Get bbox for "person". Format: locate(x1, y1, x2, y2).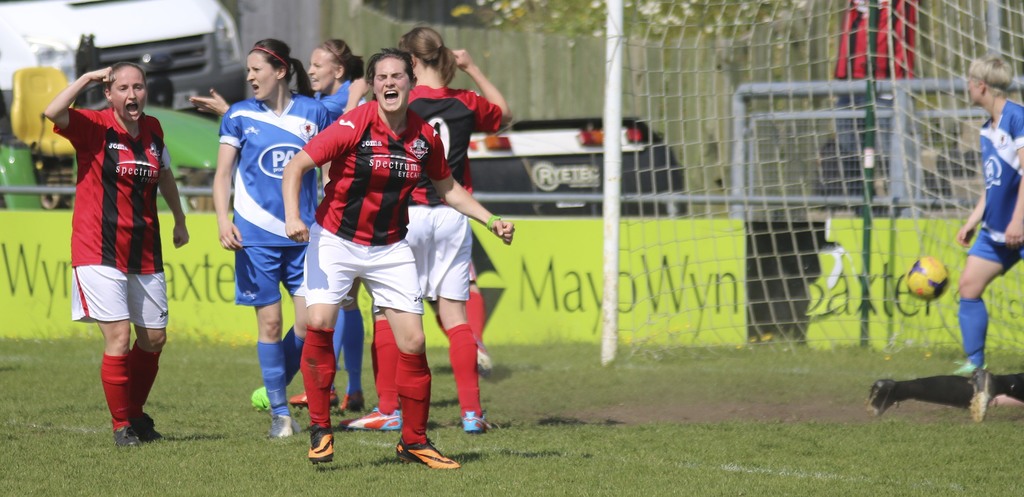
locate(342, 26, 513, 434).
